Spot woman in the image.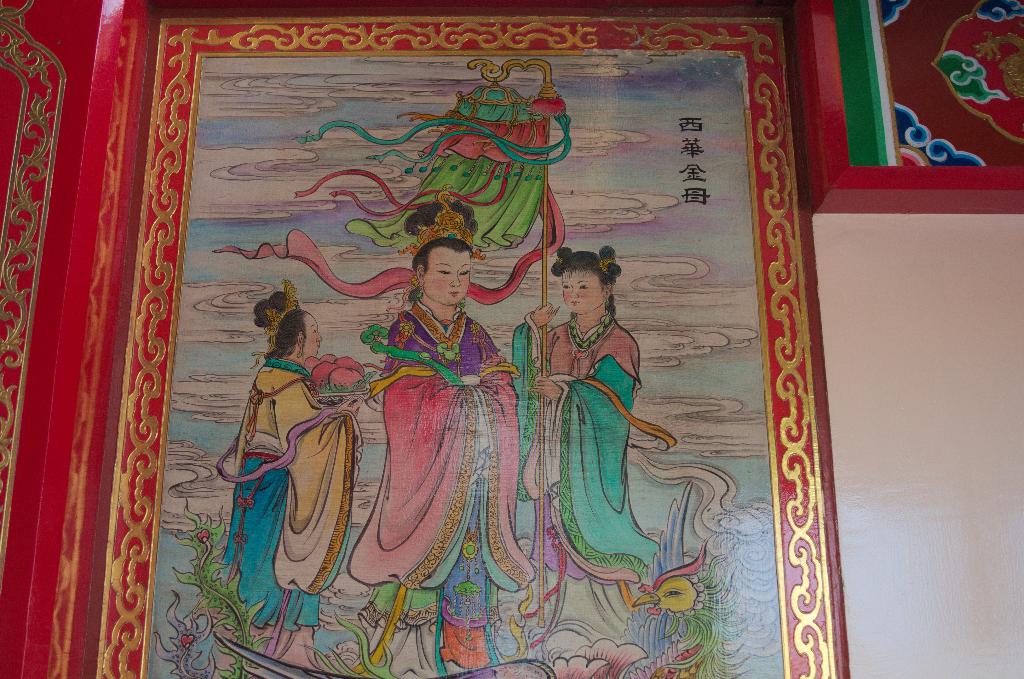
woman found at 357/183/521/637.
